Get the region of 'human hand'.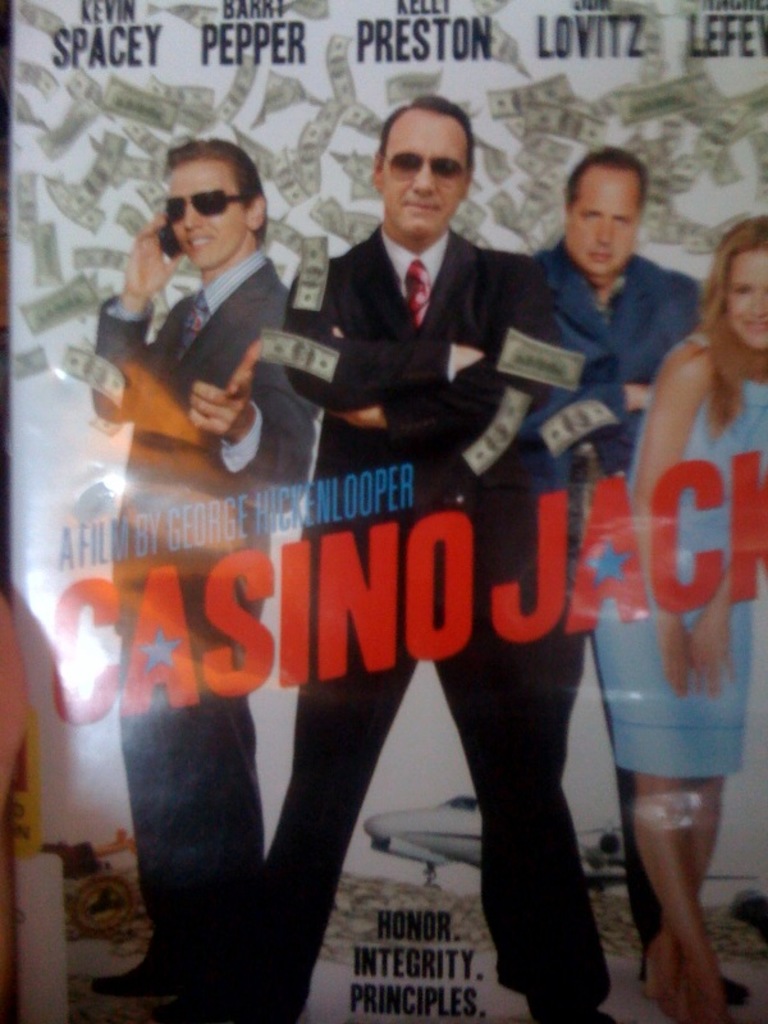
<bbox>332, 324, 381, 426</bbox>.
